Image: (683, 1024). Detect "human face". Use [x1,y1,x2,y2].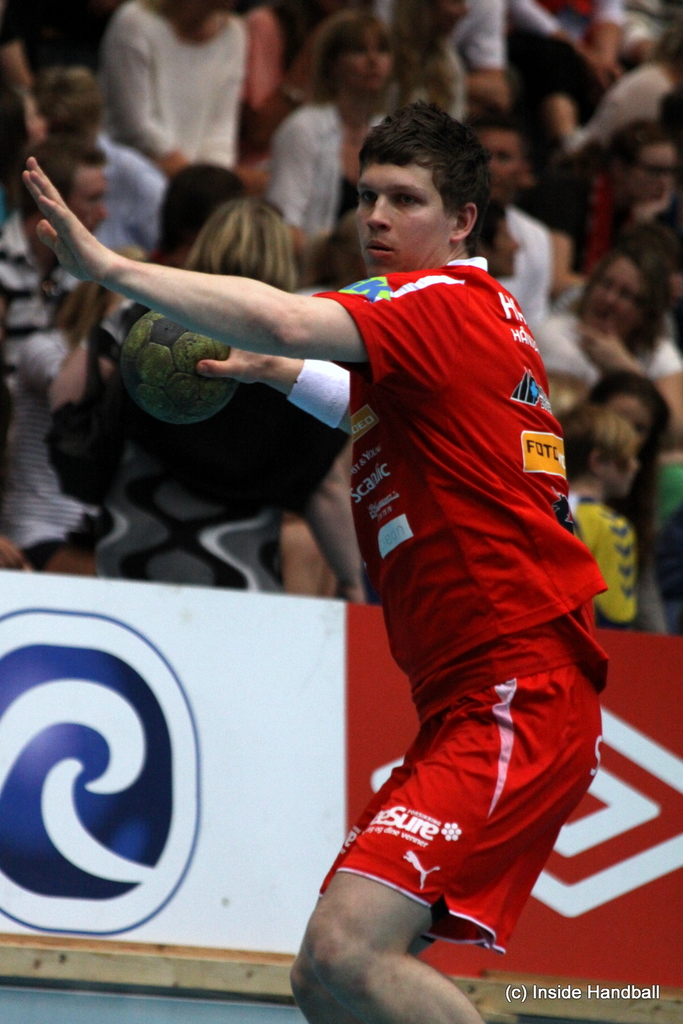
[332,20,403,110].
